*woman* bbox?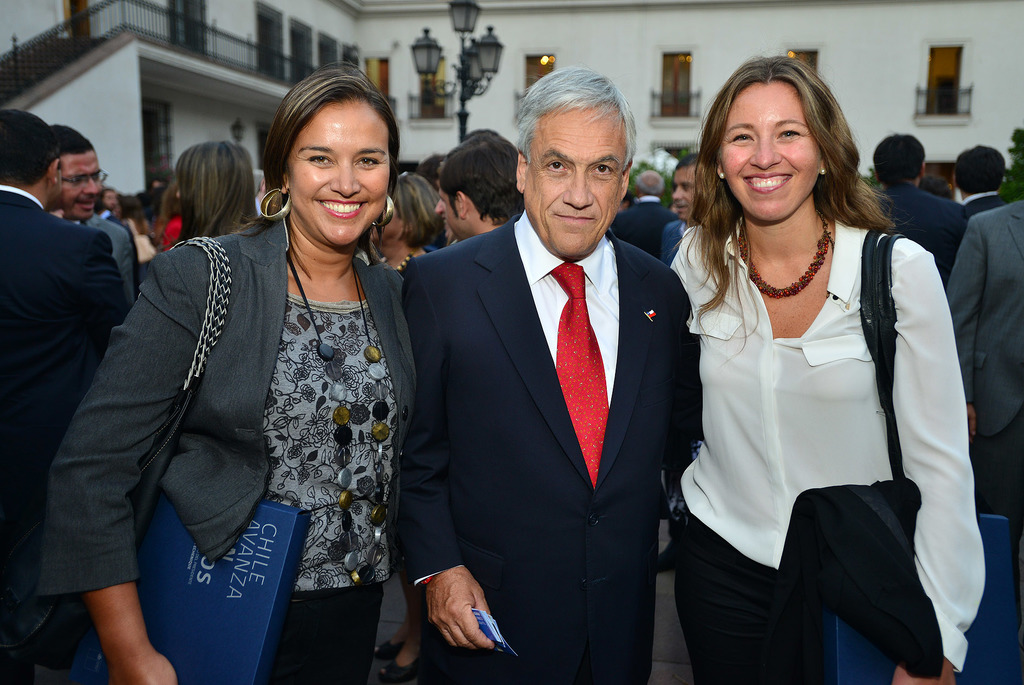
bbox(666, 49, 984, 684)
